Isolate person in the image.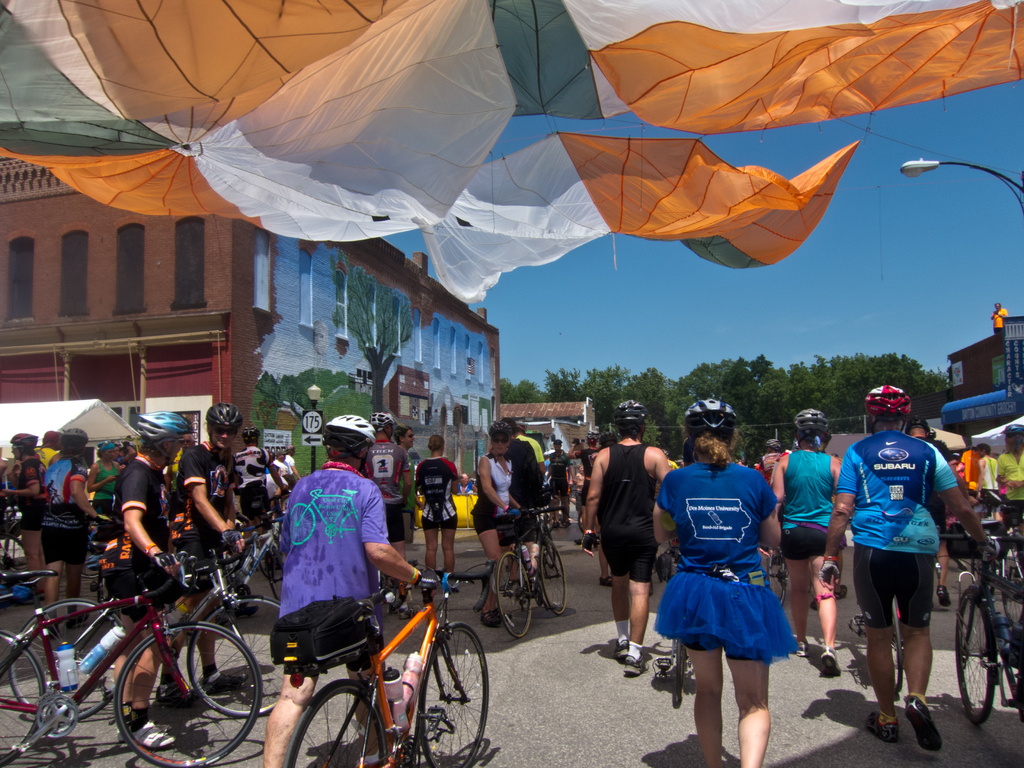
Isolated region: BBox(909, 417, 951, 609).
